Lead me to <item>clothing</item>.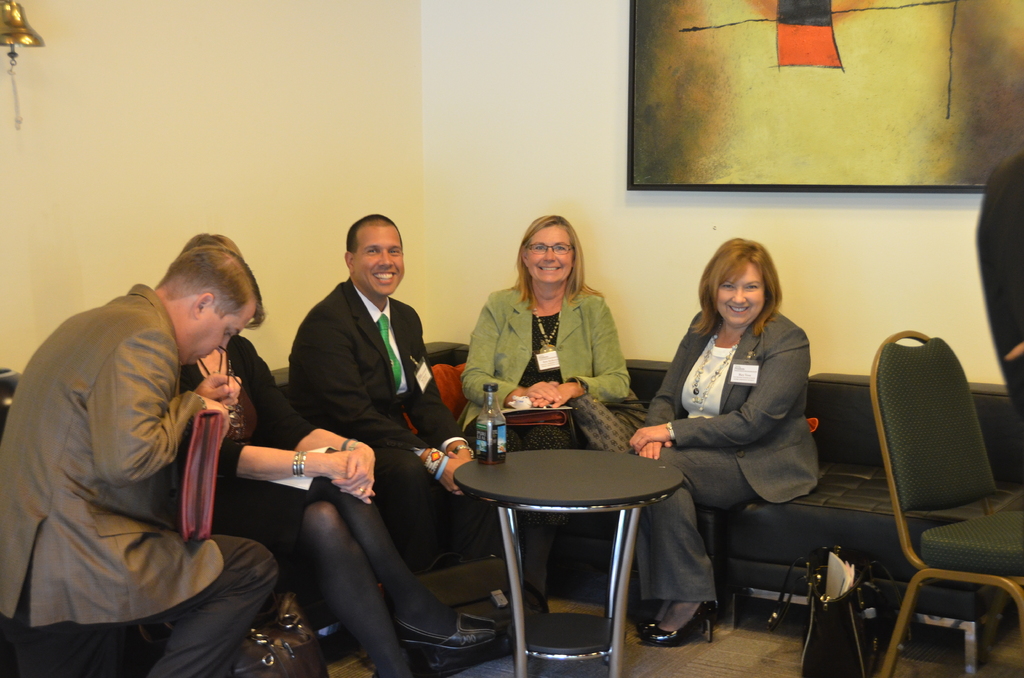
Lead to bbox=(172, 337, 508, 677).
